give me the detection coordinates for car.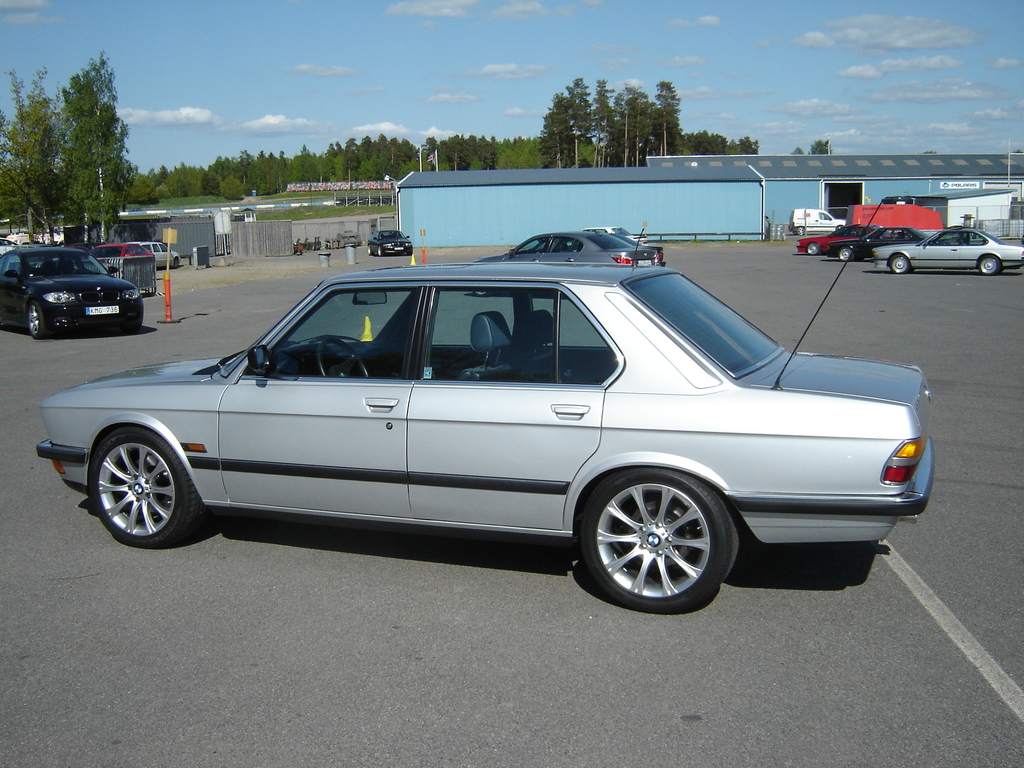
<box>603,227,666,268</box>.
